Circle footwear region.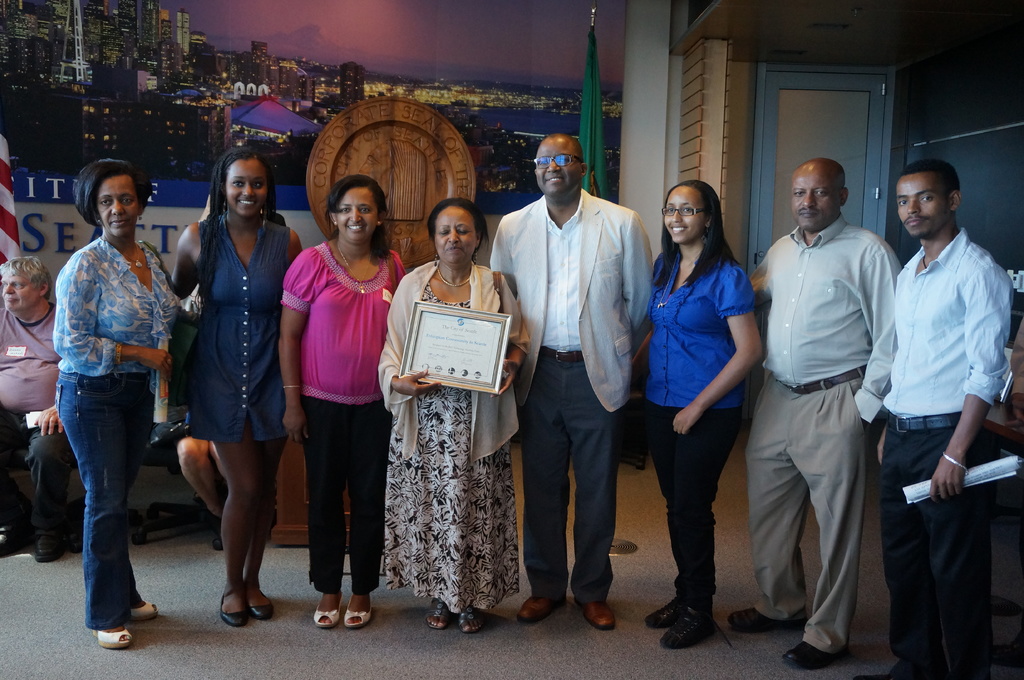
Region: 205:516:227:560.
